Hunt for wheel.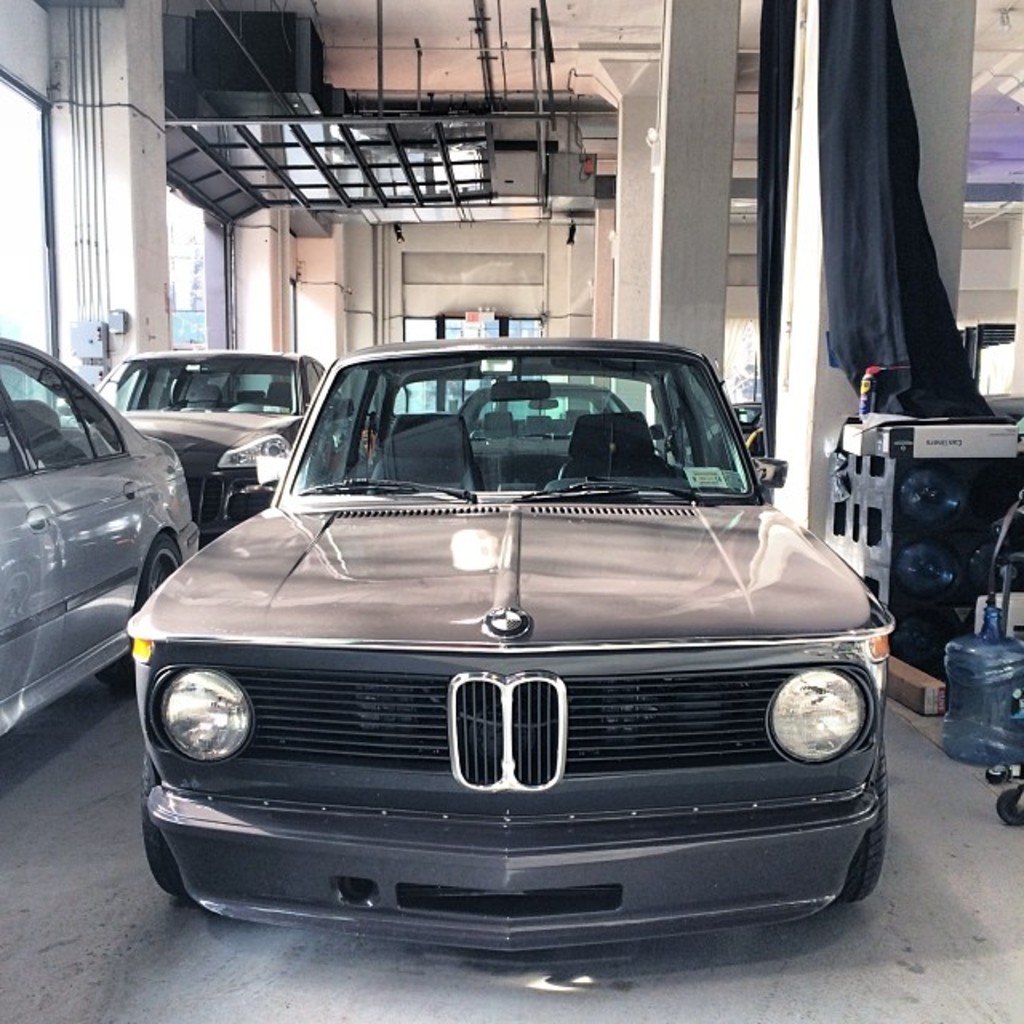
Hunted down at pyautogui.locateOnScreen(106, 530, 197, 686).
